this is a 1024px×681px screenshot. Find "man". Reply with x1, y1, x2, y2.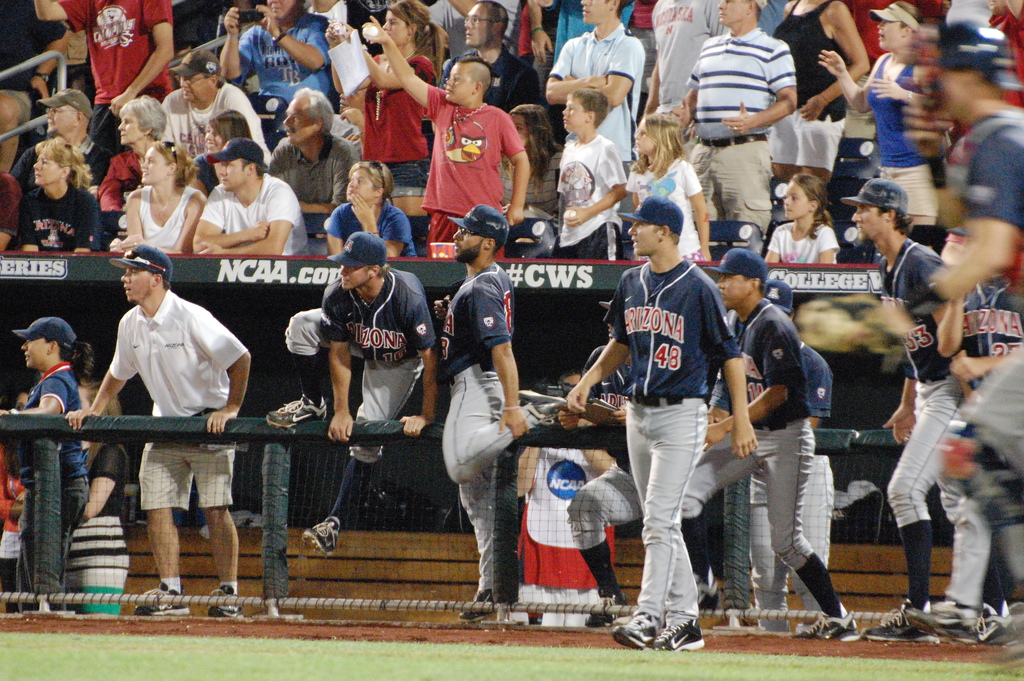
32, 0, 173, 174.
